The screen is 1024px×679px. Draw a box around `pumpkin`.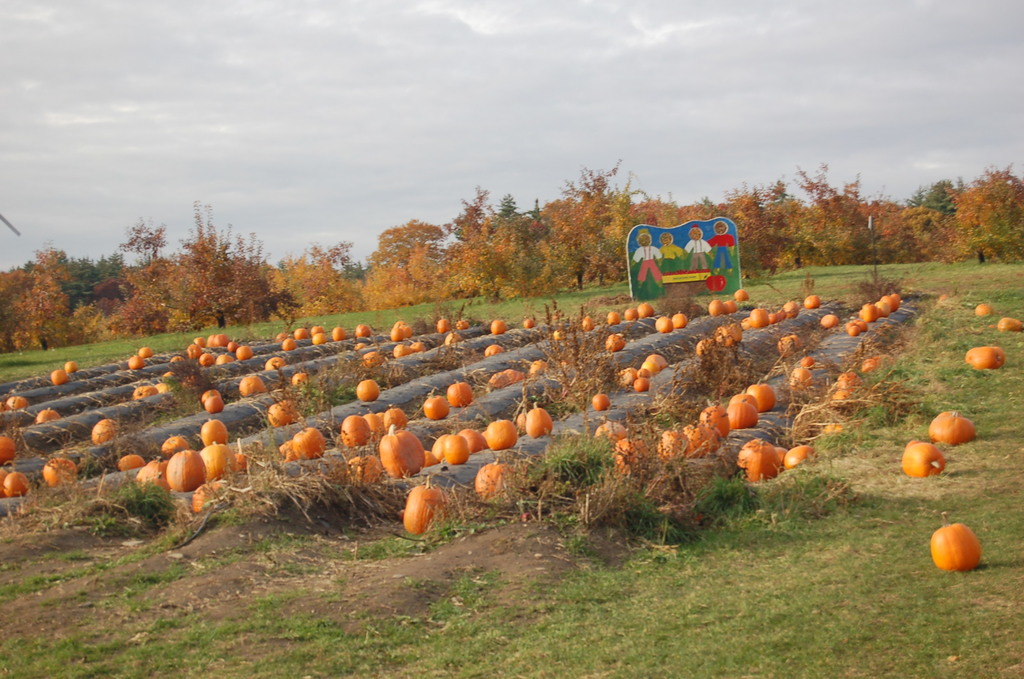
<box>723,402,756,430</box>.
